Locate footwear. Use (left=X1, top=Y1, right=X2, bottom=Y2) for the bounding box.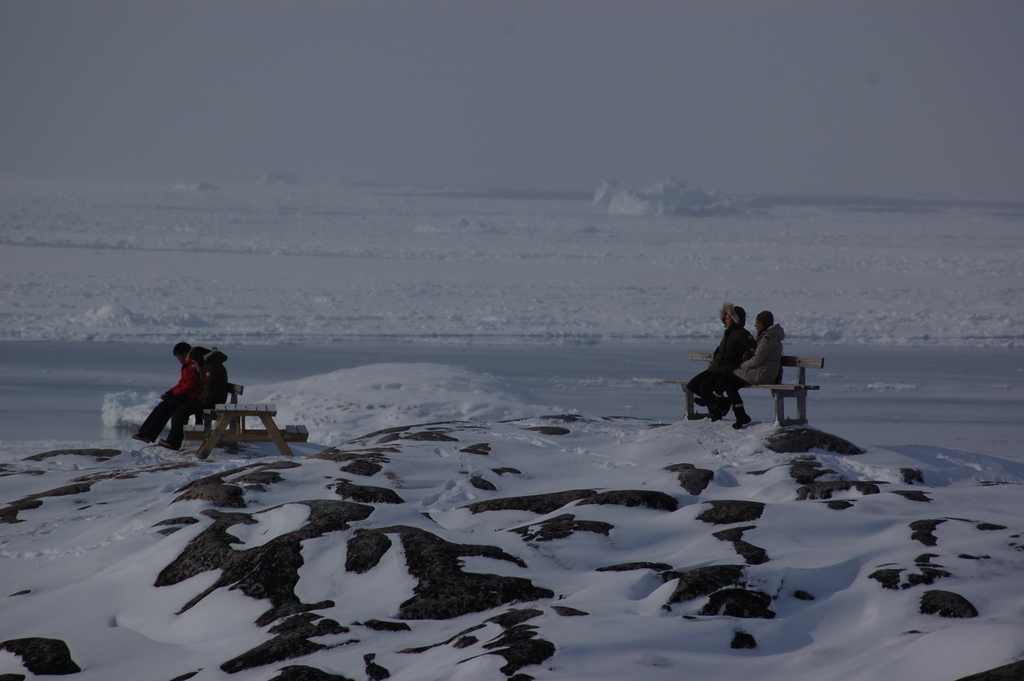
(left=160, top=438, right=179, bottom=448).
